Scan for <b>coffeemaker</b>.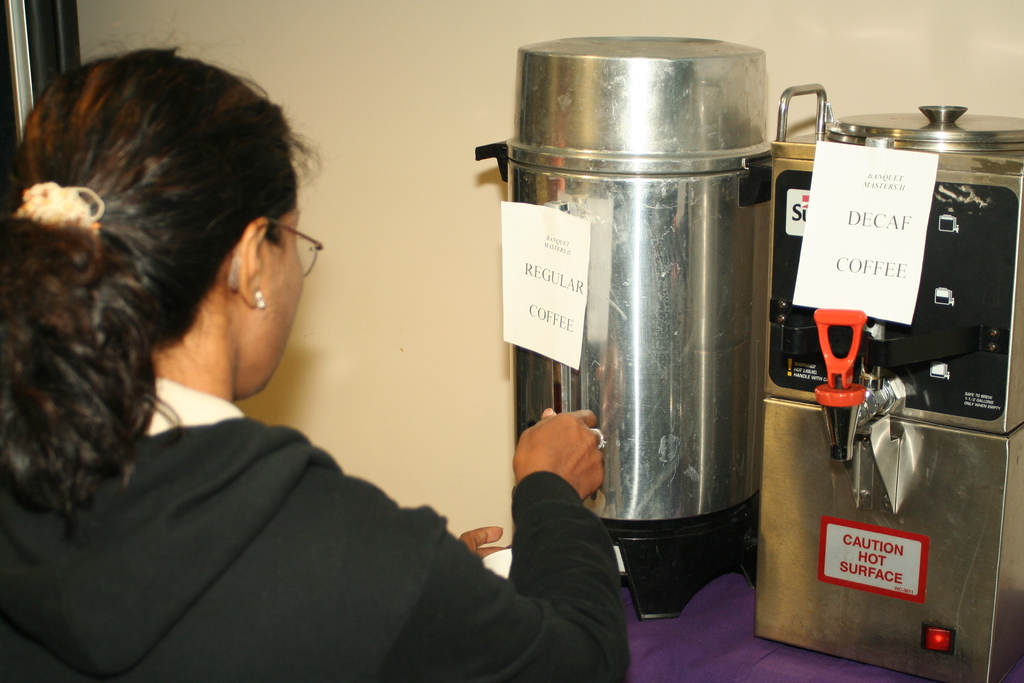
Scan result: 756 103 1023 682.
